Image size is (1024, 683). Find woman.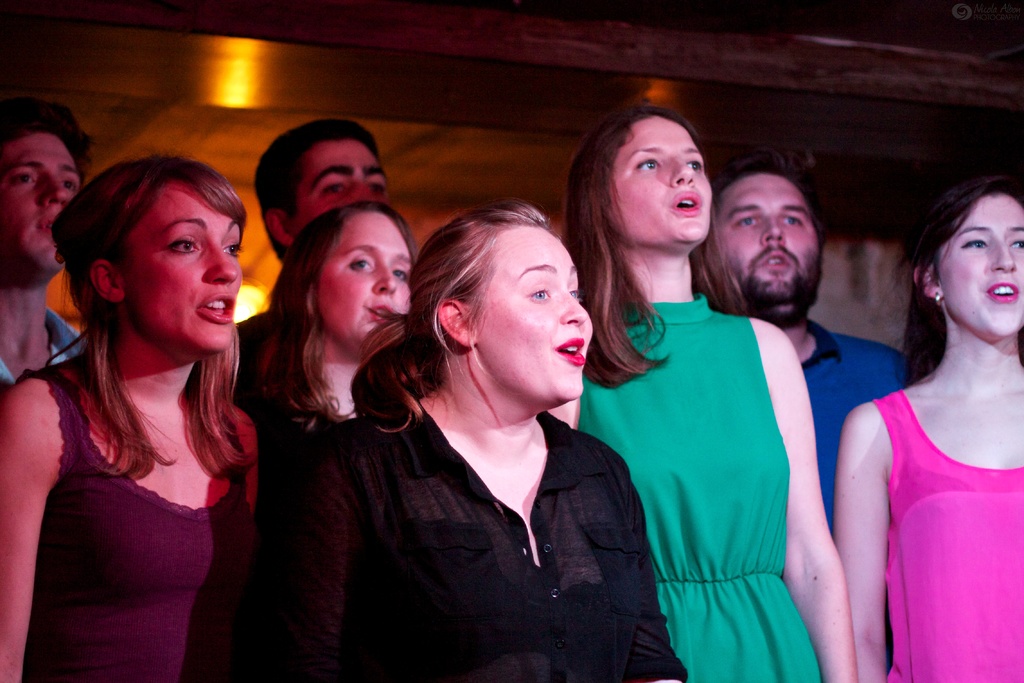
Rect(551, 97, 854, 682).
